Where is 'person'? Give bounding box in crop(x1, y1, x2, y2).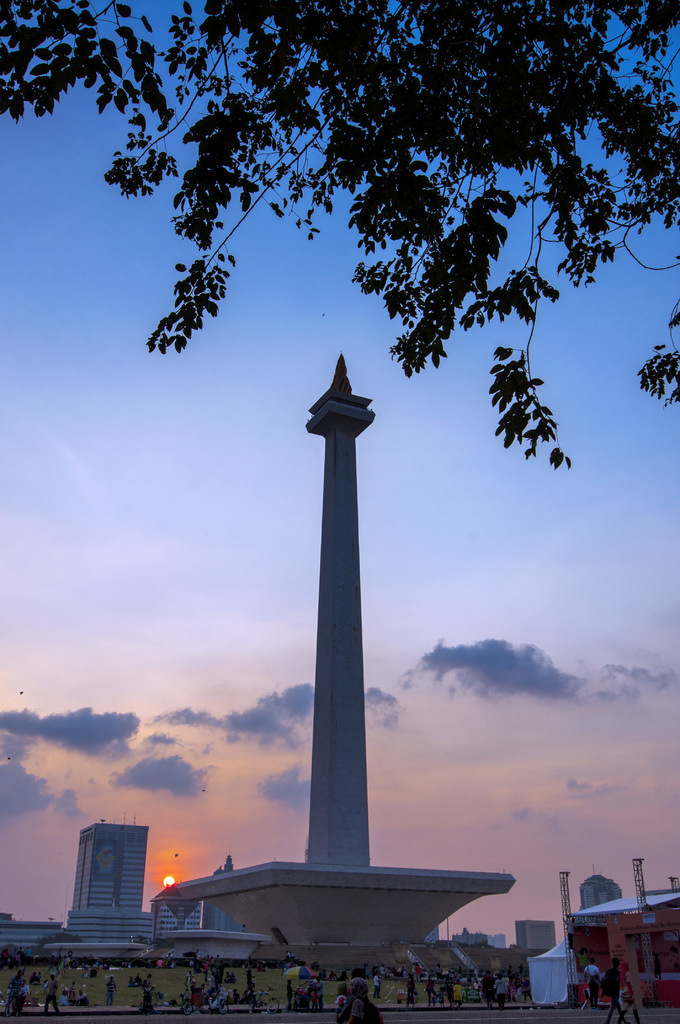
crop(1, 972, 24, 1022).
